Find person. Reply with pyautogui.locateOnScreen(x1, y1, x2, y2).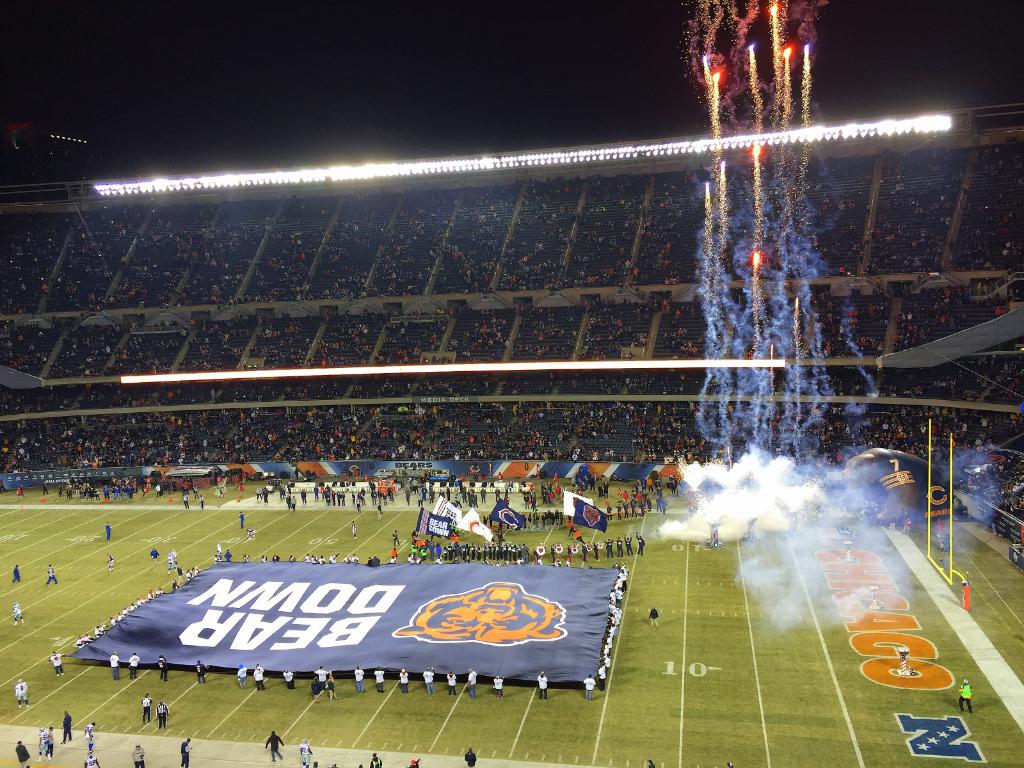
pyautogui.locateOnScreen(320, 556, 324, 563).
